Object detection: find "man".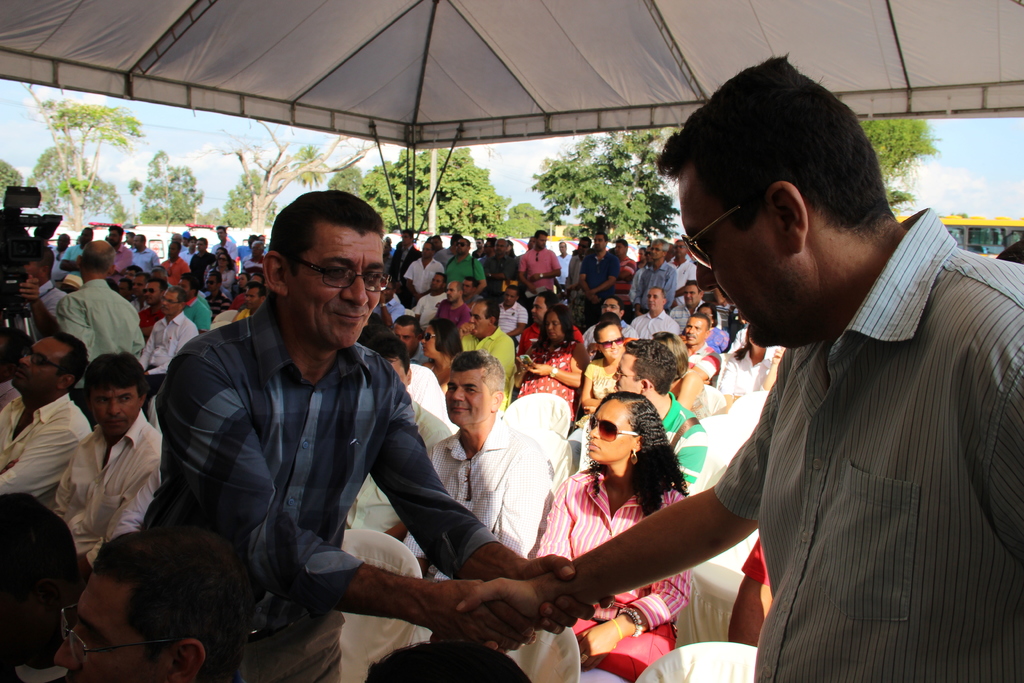
bbox(430, 238, 490, 294).
